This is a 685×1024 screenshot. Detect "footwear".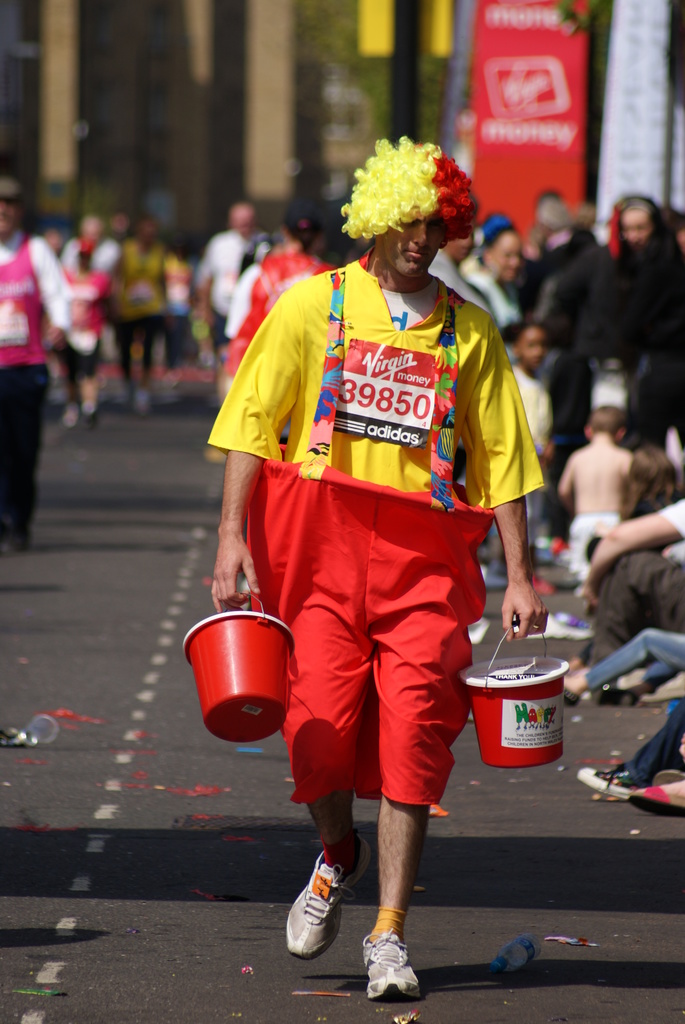
{"left": 527, "top": 561, "right": 553, "bottom": 599}.
